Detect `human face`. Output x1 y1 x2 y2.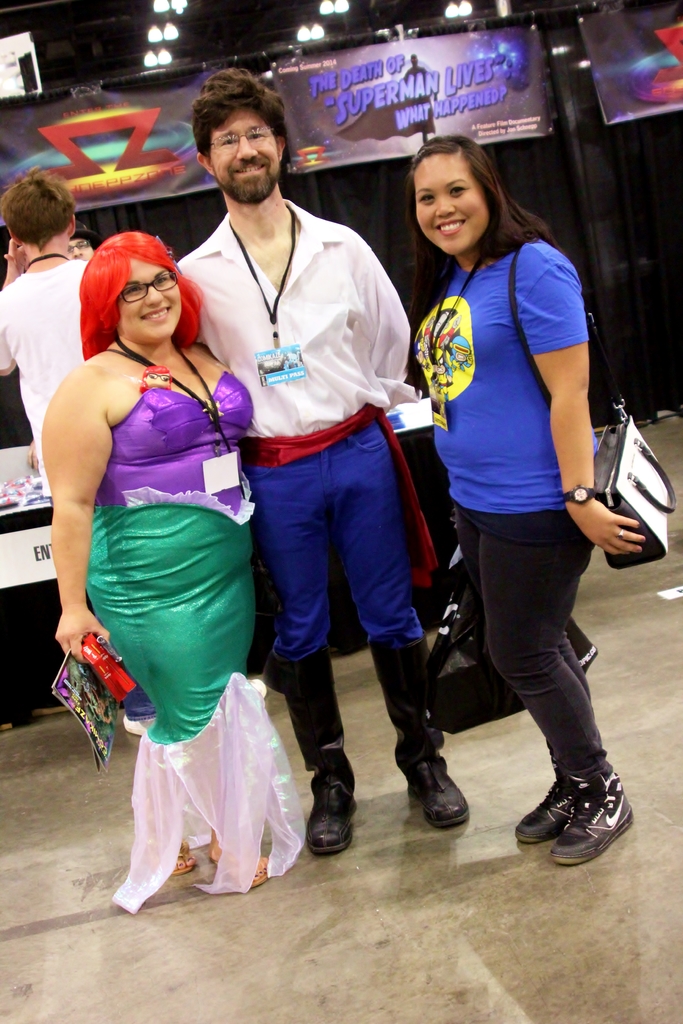
211 109 283 200.
